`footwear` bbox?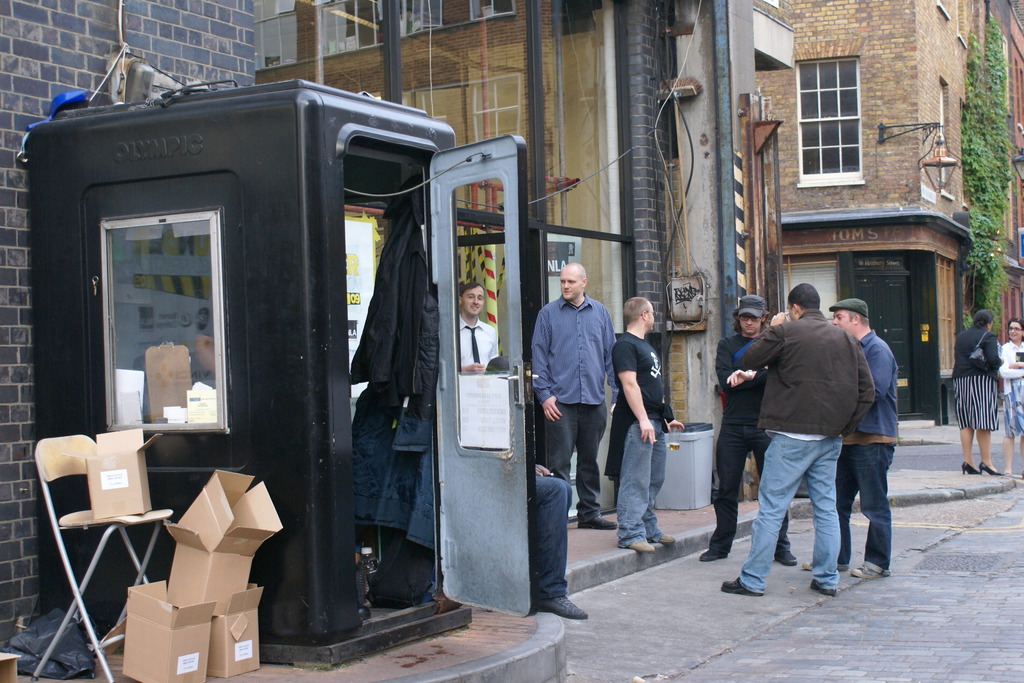
rect(717, 577, 764, 593)
